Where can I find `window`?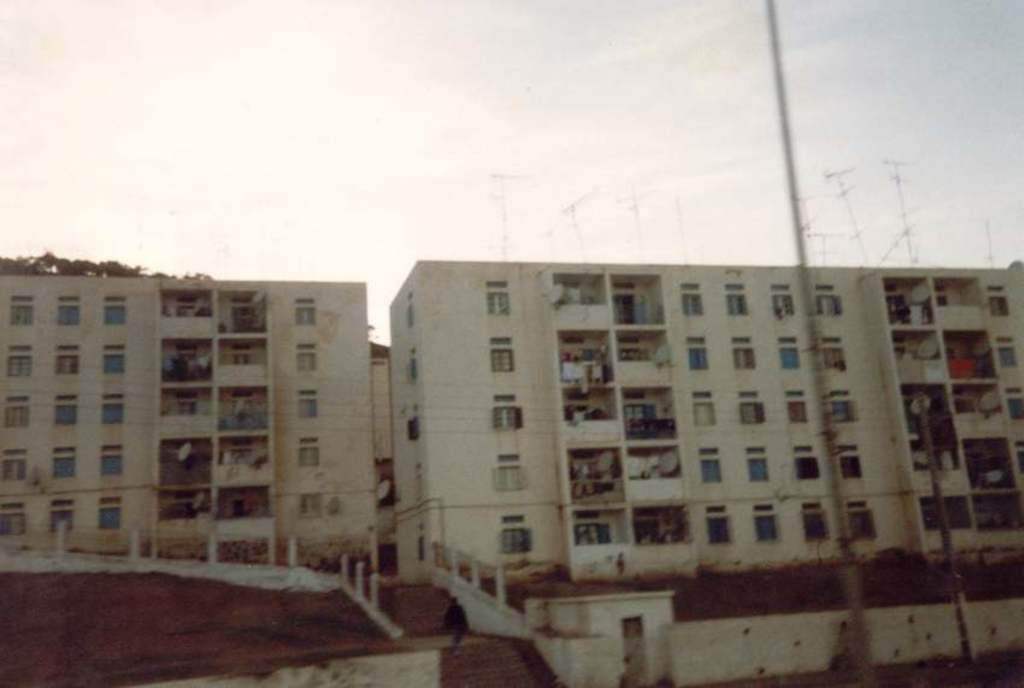
You can find it at Rect(824, 348, 842, 369).
